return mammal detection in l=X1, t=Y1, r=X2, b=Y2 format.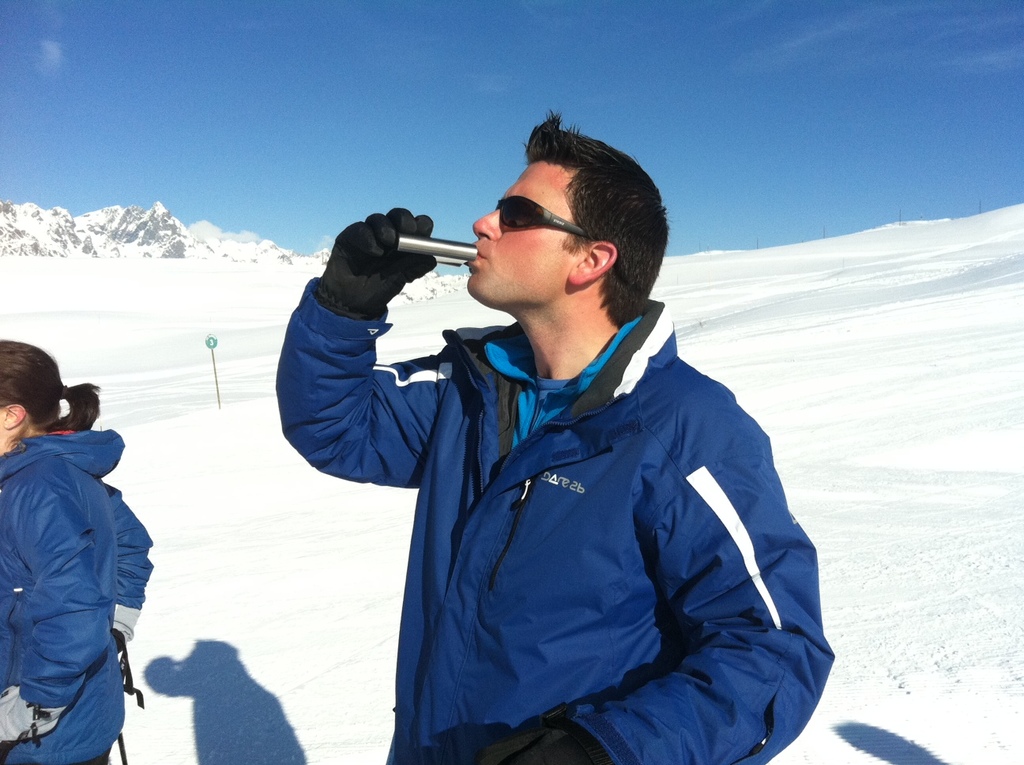
l=0, t=346, r=145, b=760.
